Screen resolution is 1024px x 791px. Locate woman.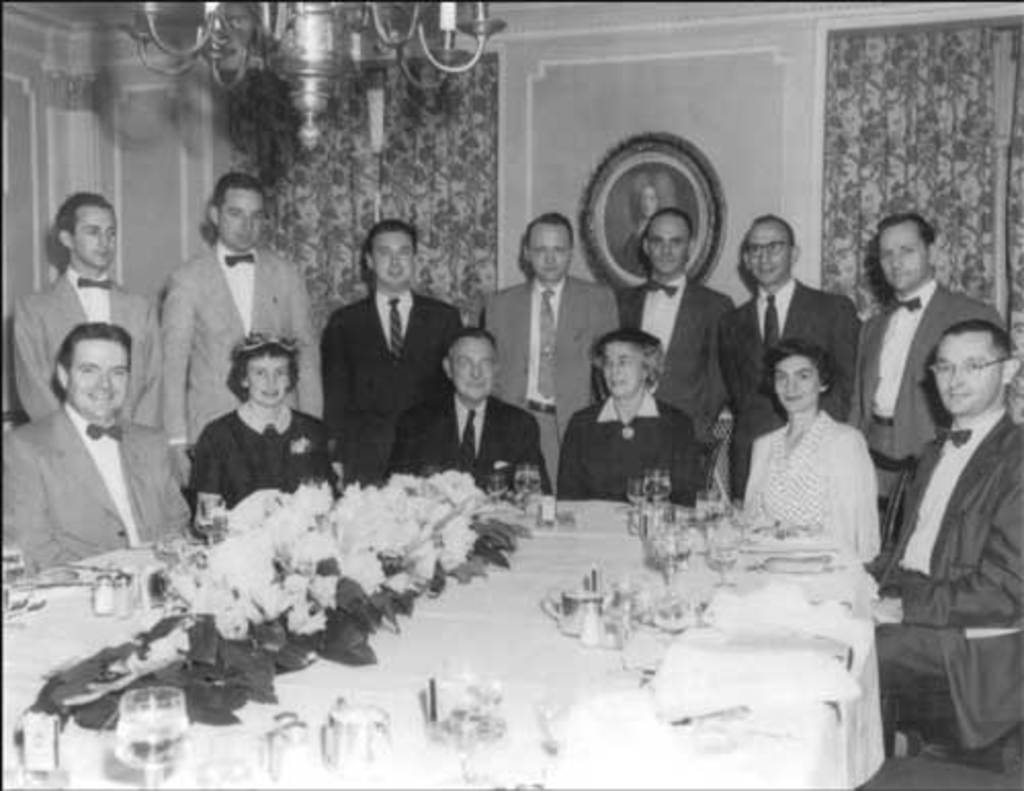
pyautogui.locateOnScreen(557, 336, 696, 504).
